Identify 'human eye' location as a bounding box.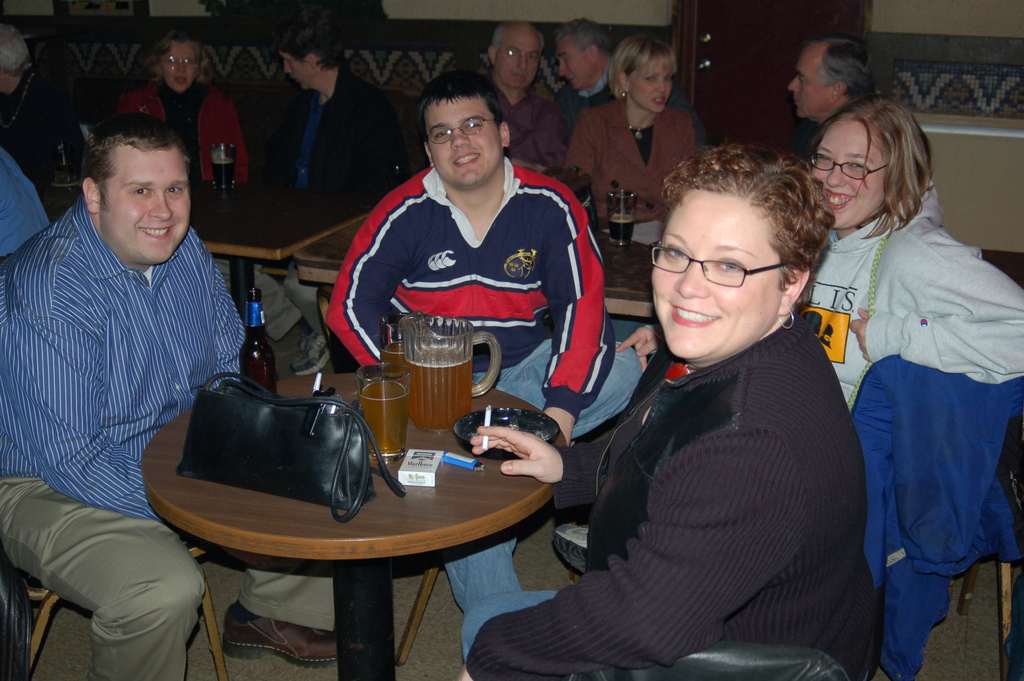
region(527, 54, 534, 60).
